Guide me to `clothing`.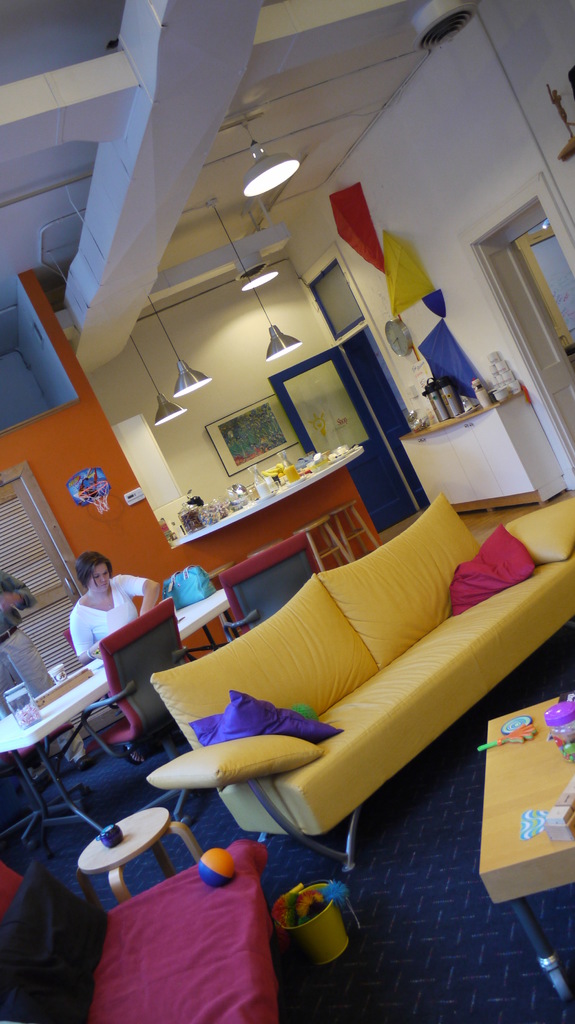
Guidance: left=78, top=561, right=147, bottom=662.
